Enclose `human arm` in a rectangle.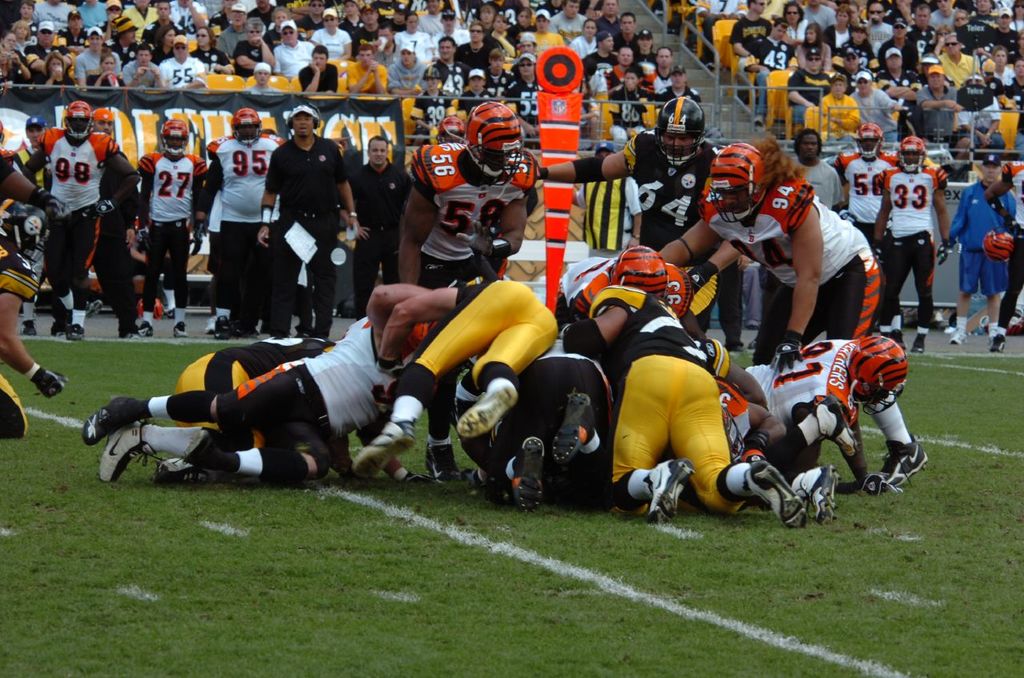
733:412:785:460.
